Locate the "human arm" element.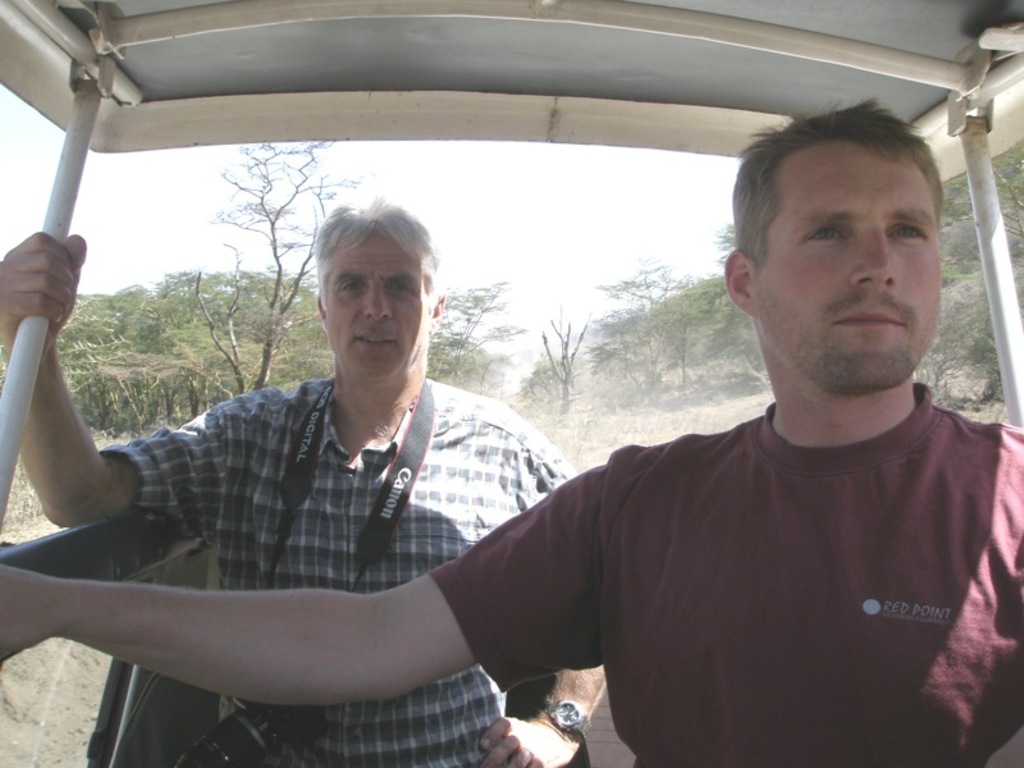
Element bbox: <box>52,452,562,731</box>.
